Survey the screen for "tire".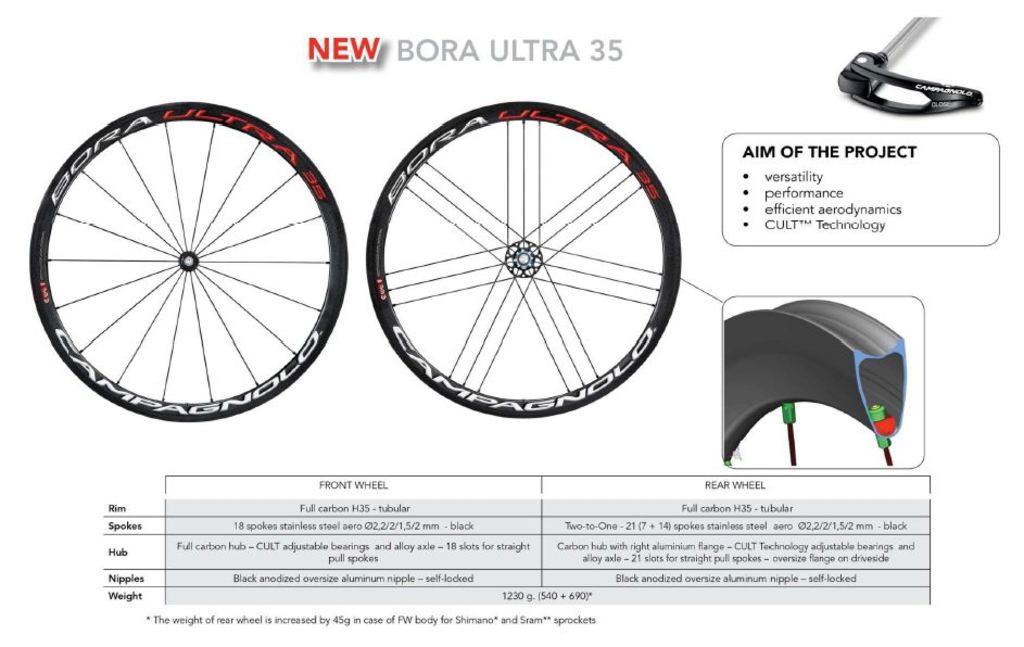
Survey found: left=378, top=115, right=683, bottom=415.
